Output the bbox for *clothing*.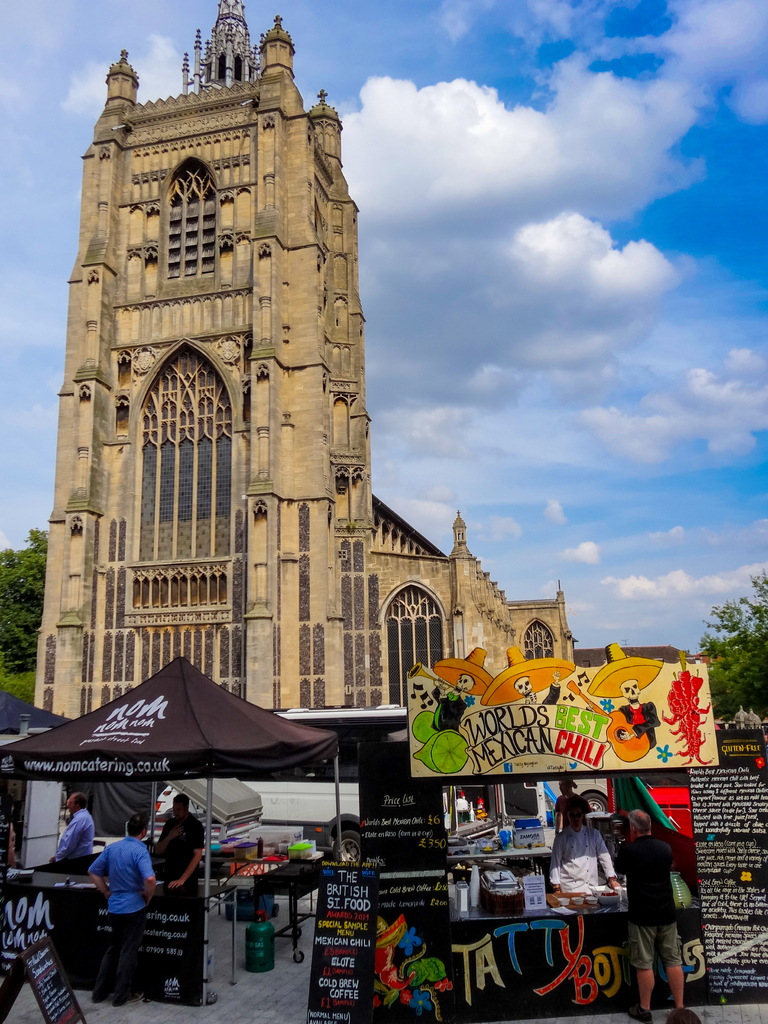
detection(154, 810, 203, 882).
